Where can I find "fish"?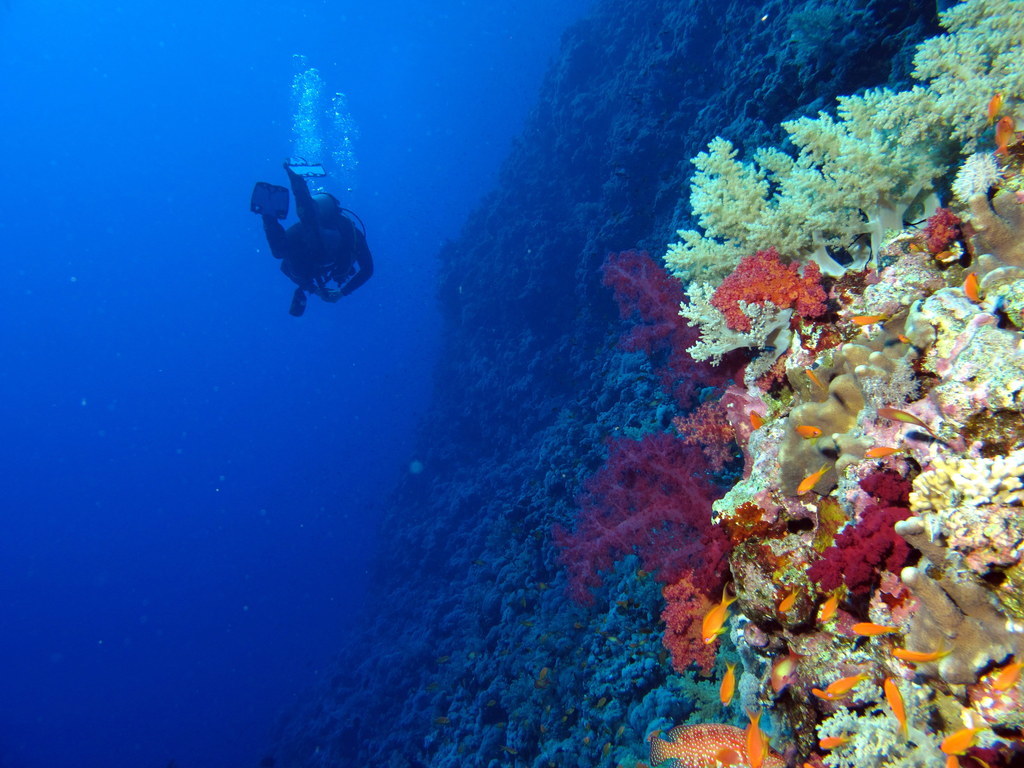
You can find it at 864,448,902,459.
